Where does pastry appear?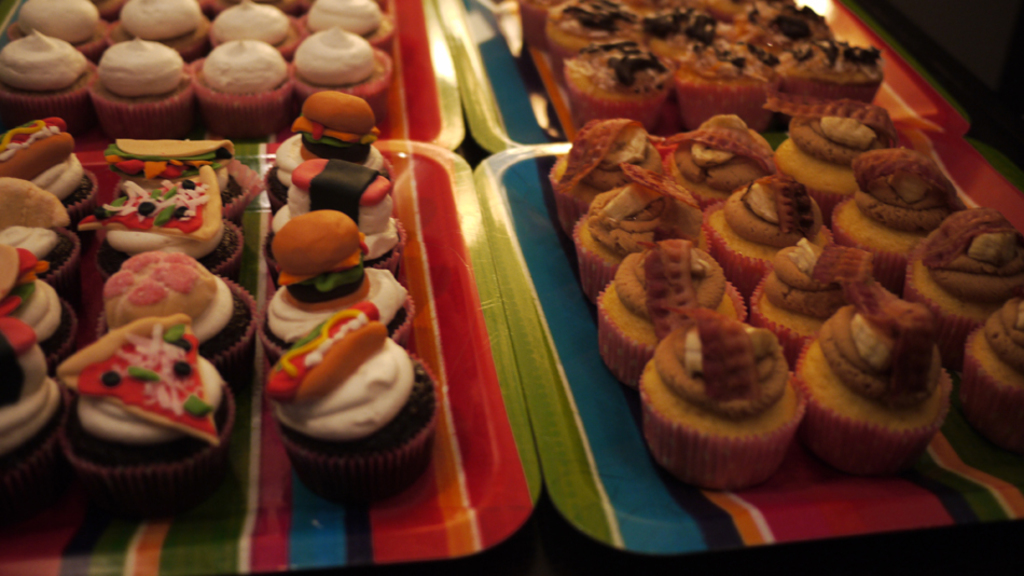
Appears at box(210, 1, 305, 53).
